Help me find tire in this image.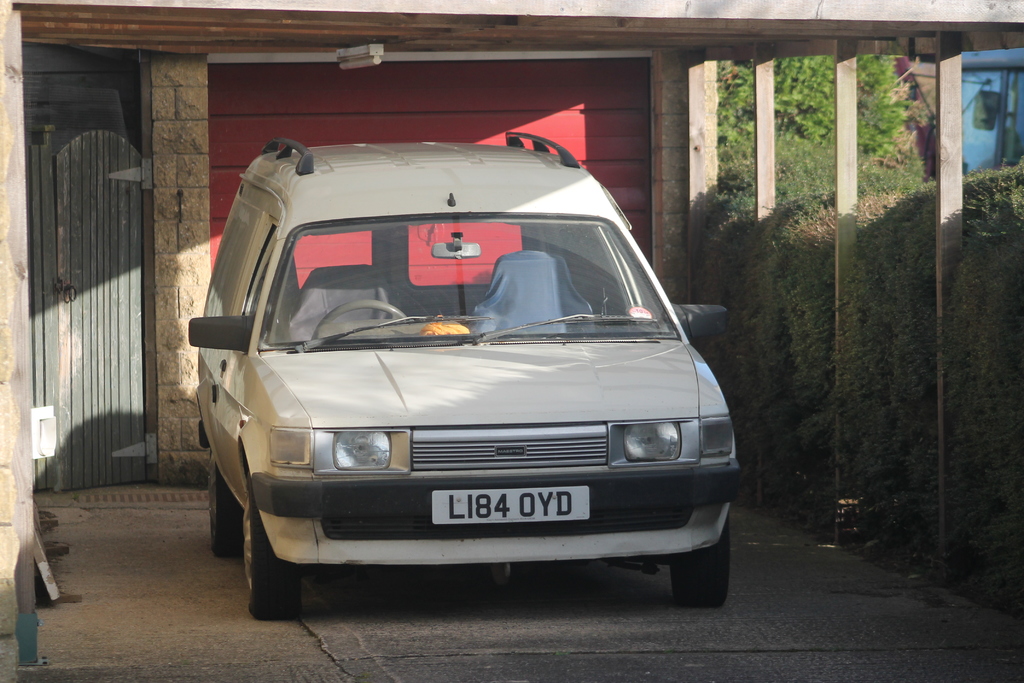
Found it: (242,503,303,623).
